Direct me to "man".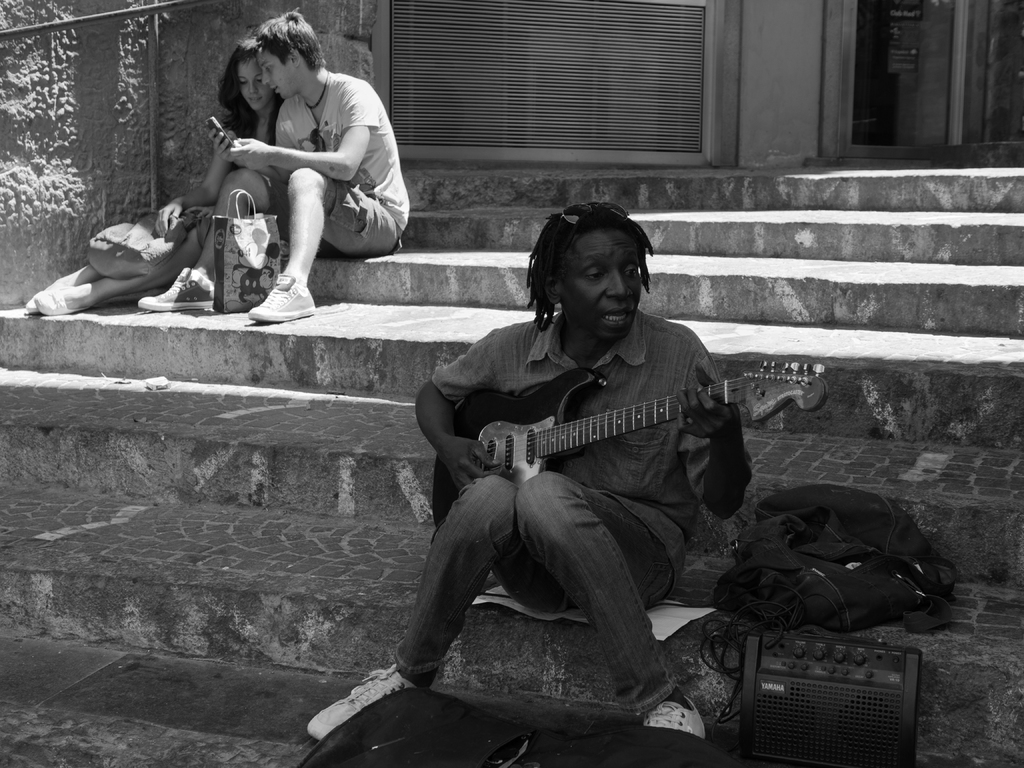
Direction: Rect(132, 4, 412, 324).
